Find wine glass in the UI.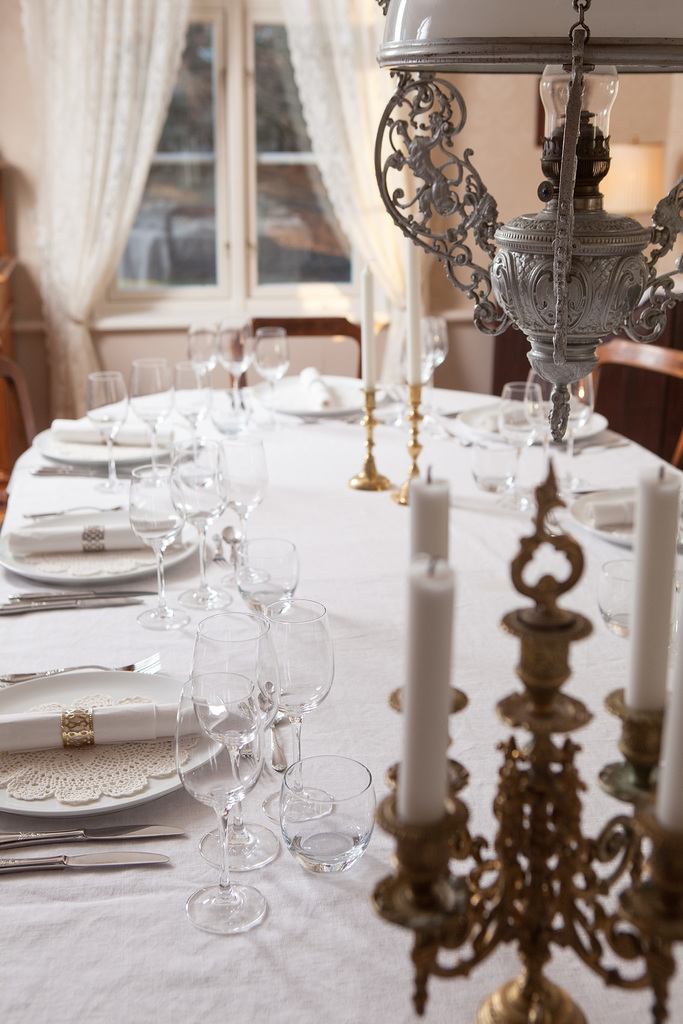
UI element at (131,353,179,477).
